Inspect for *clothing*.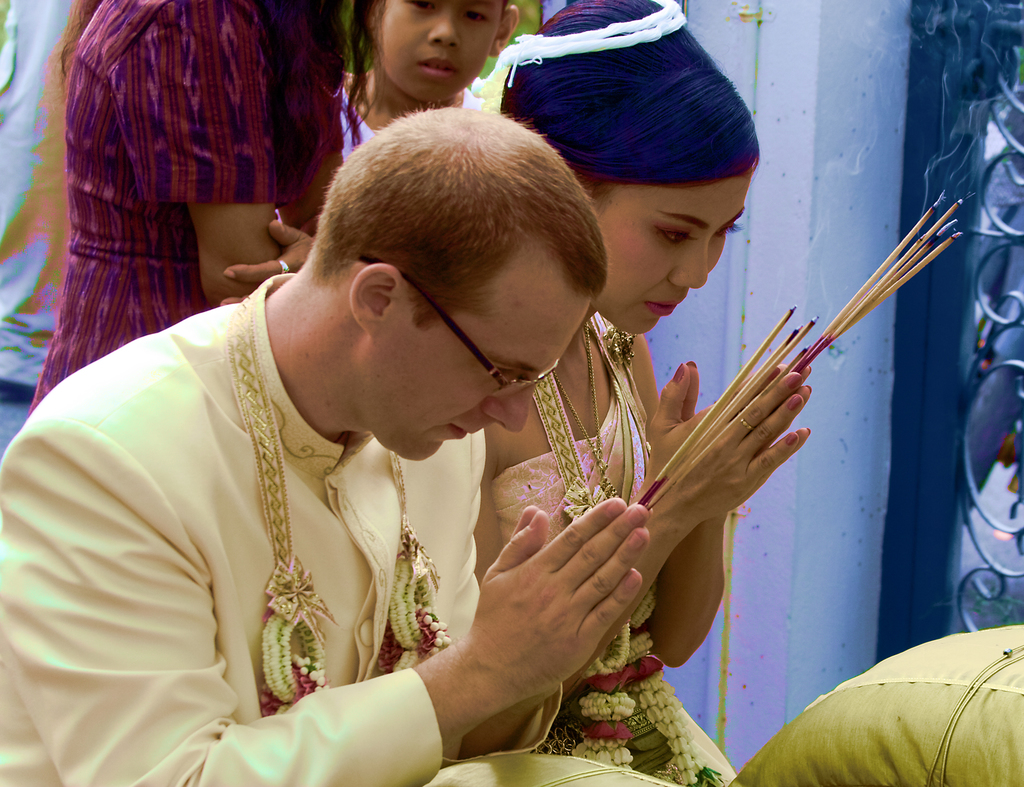
Inspection: select_region(28, 0, 347, 422).
